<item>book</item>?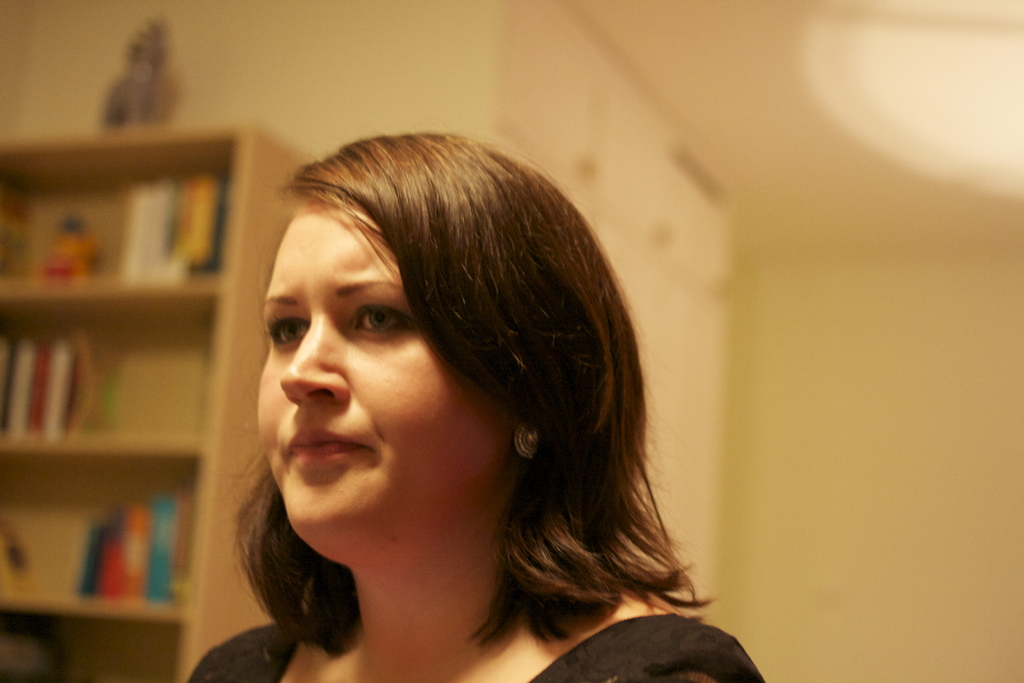
<bbox>177, 176, 224, 285</bbox>
